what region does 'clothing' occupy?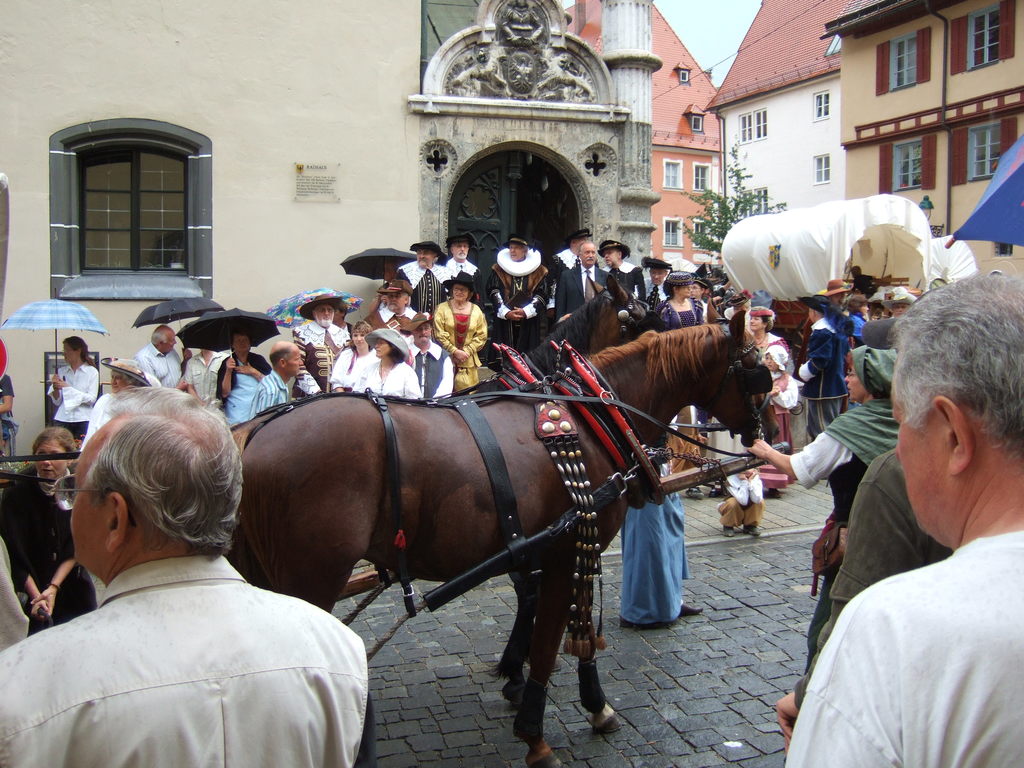
[260, 377, 301, 413].
